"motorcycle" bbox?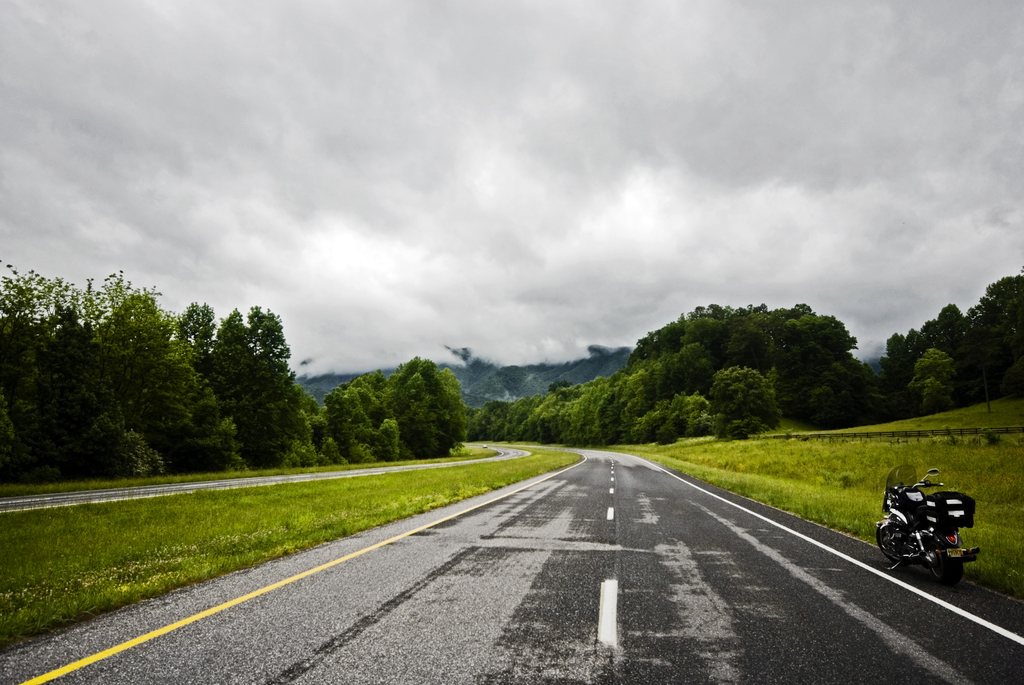
876, 462, 982, 581
